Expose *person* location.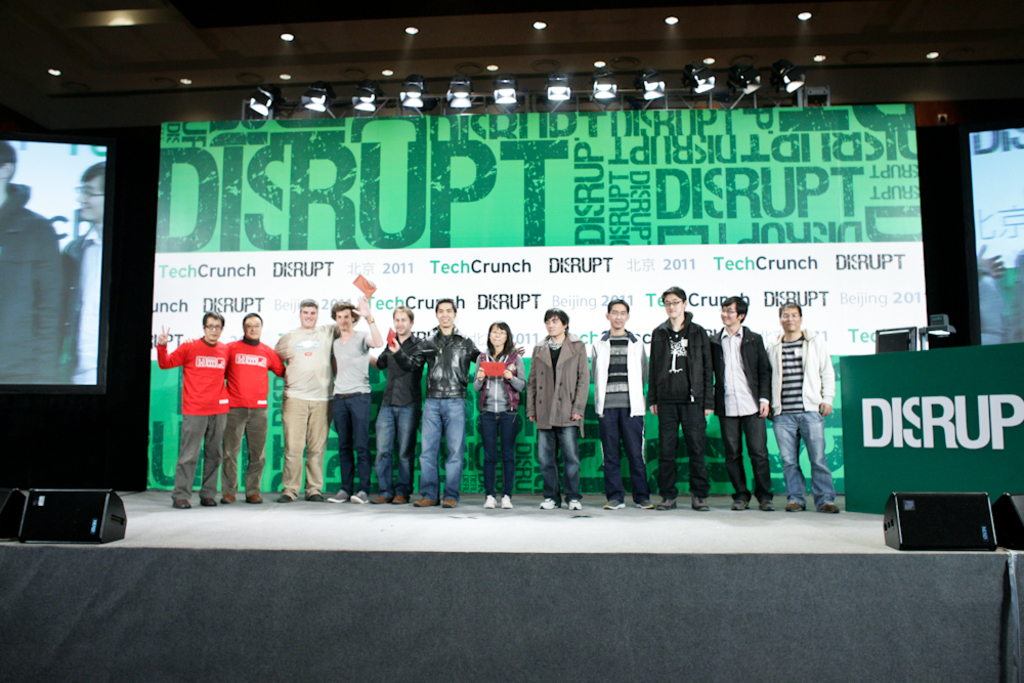
Exposed at crop(590, 302, 650, 508).
